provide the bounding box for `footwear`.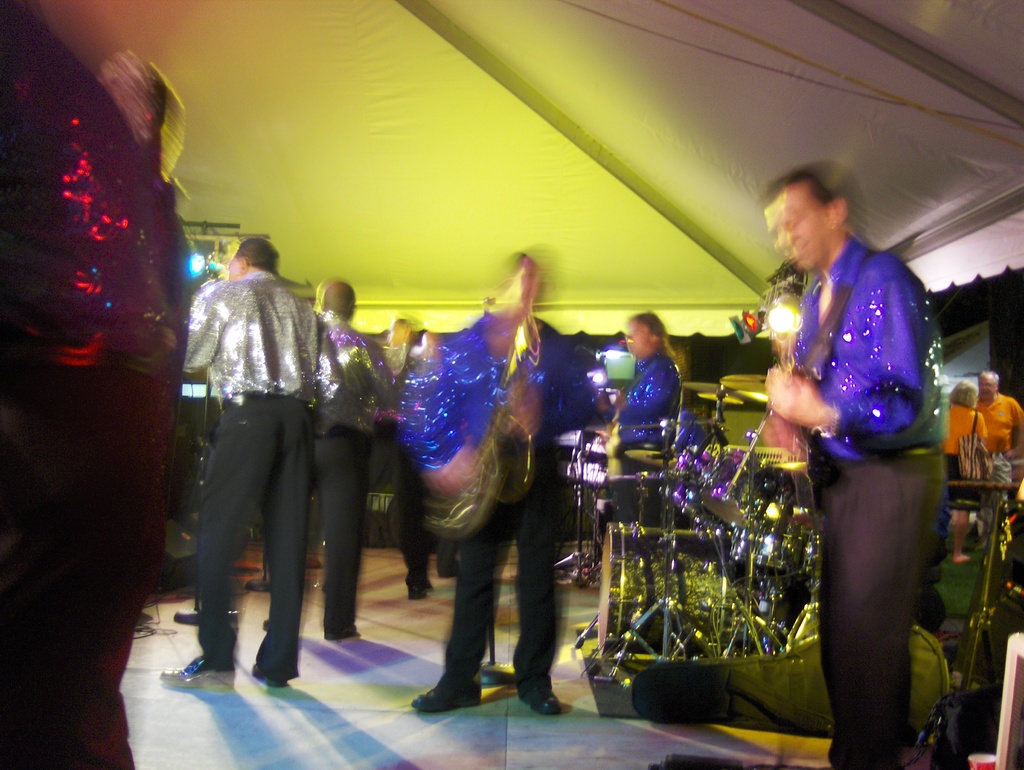
{"left": 412, "top": 675, "right": 486, "bottom": 709}.
